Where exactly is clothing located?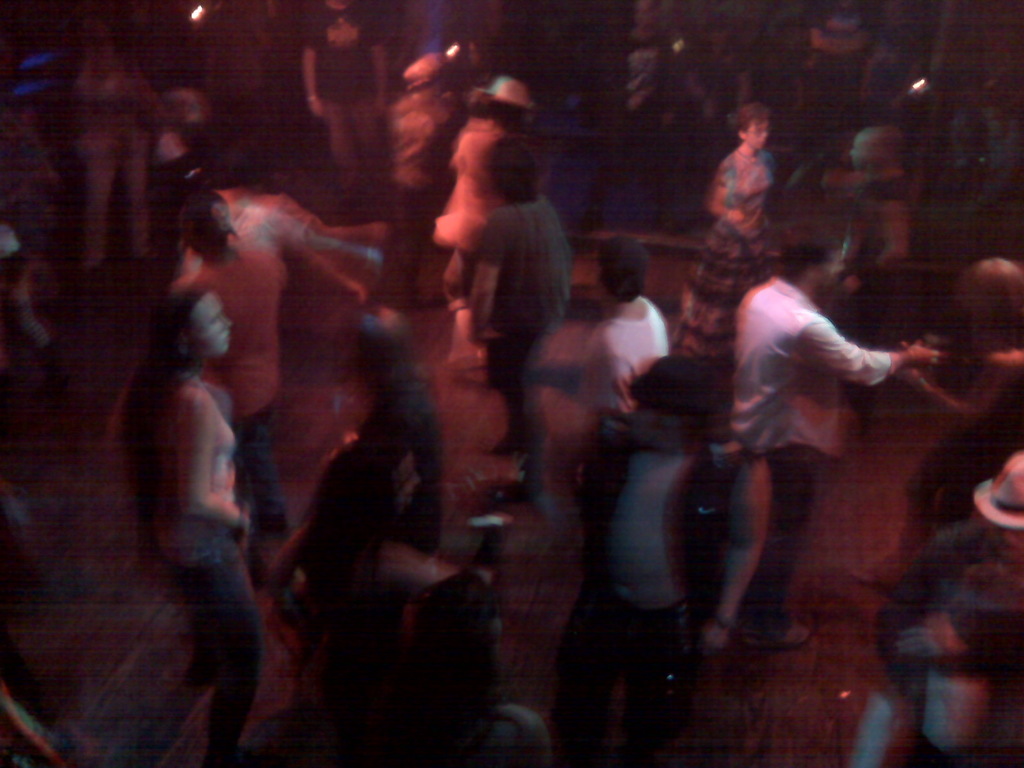
Its bounding box is <bbox>383, 0, 508, 299</bbox>.
